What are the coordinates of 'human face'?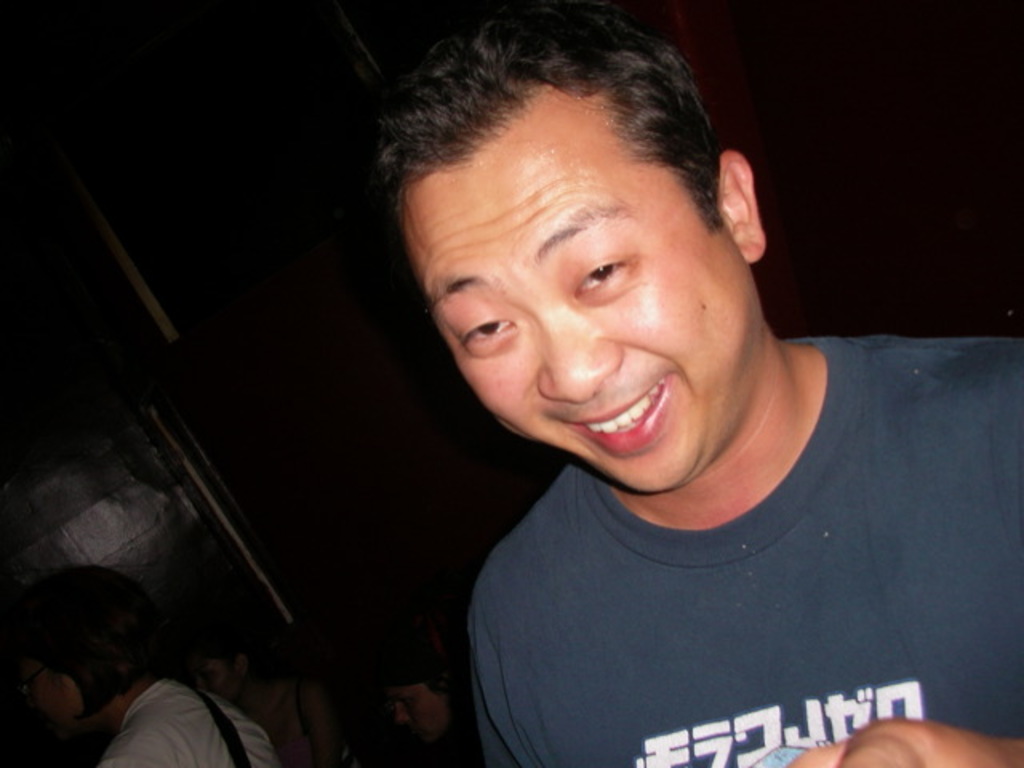
{"x1": 18, "y1": 646, "x2": 74, "y2": 730}.
